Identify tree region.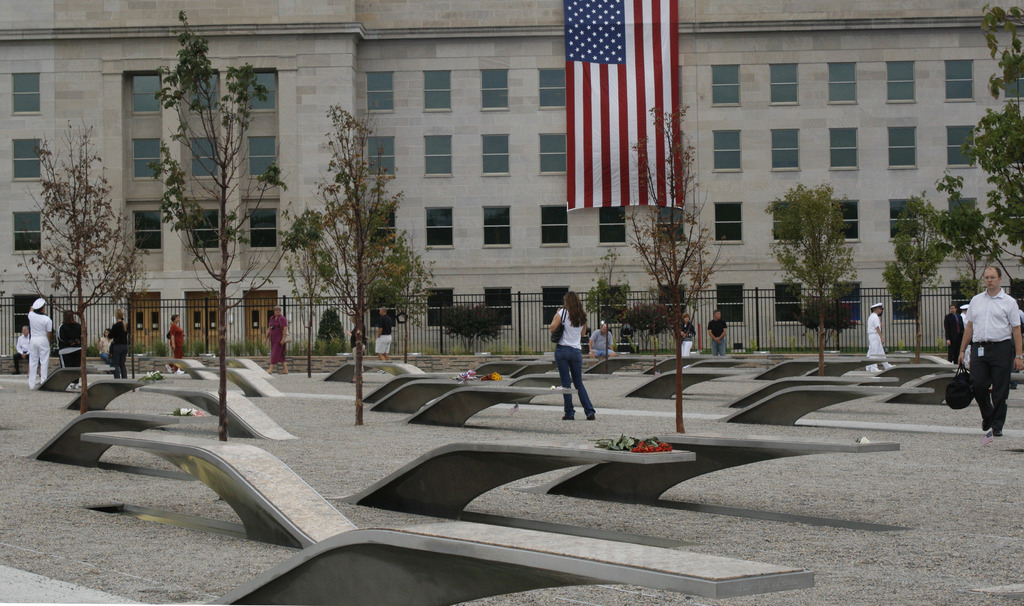
Region: box(876, 193, 952, 354).
